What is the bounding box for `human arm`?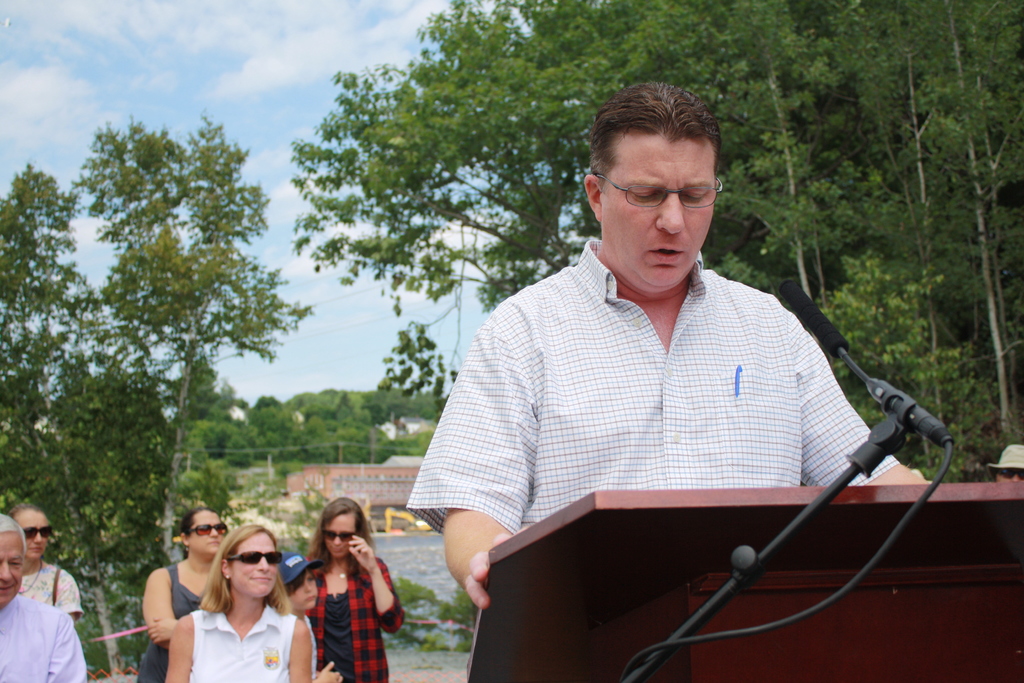
(x1=280, y1=611, x2=358, y2=682).
